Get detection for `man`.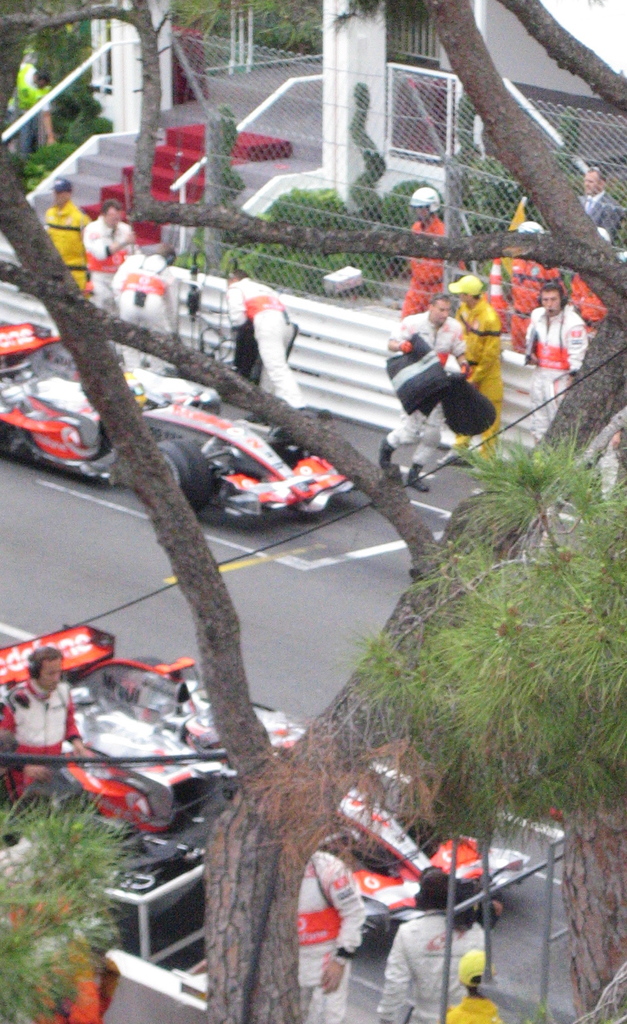
Detection: {"x1": 583, "y1": 166, "x2": 626, "y2": 235}.
